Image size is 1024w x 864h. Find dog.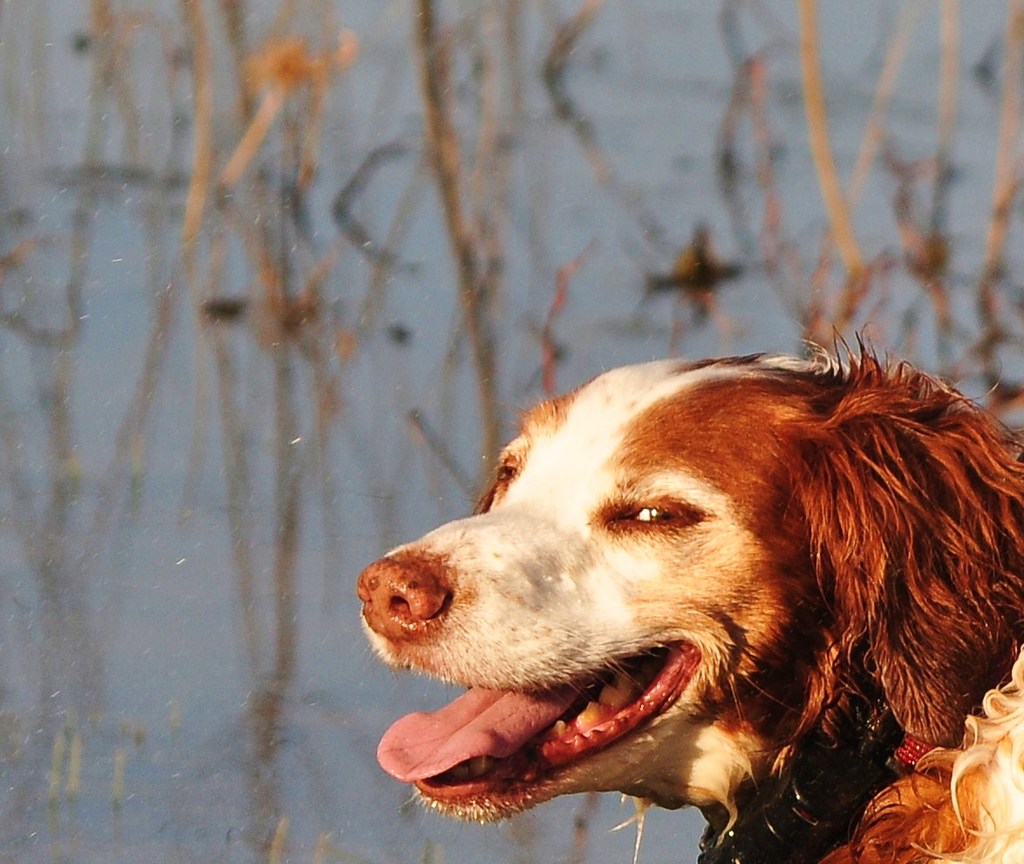
rect(357, 330, 1023, 863).
